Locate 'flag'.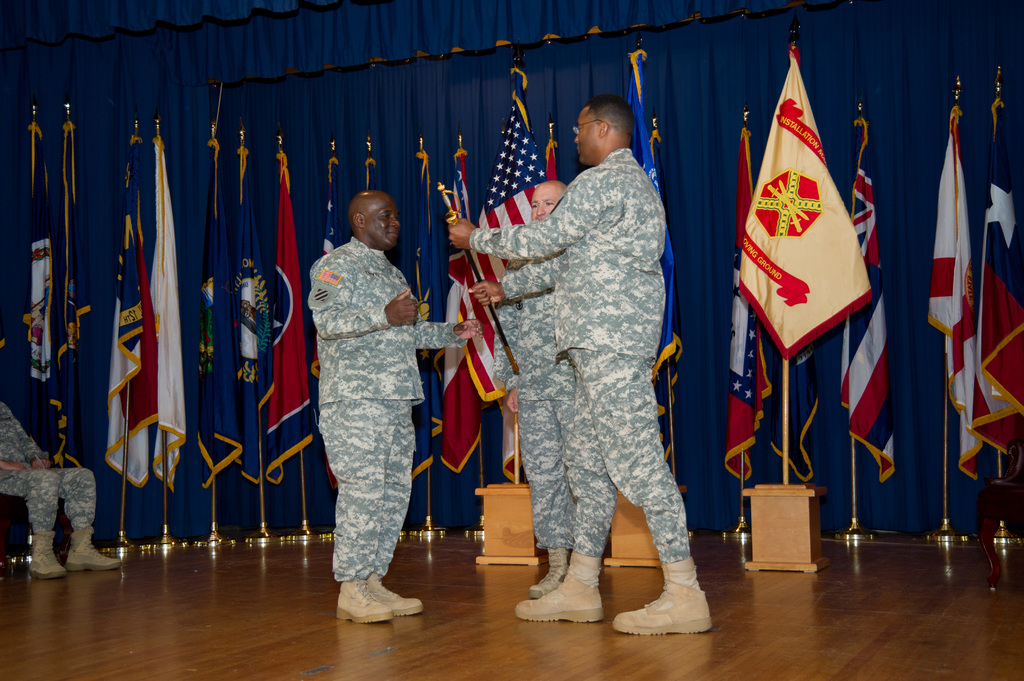
Bounding box: rect(548, 131, 570, 184).
